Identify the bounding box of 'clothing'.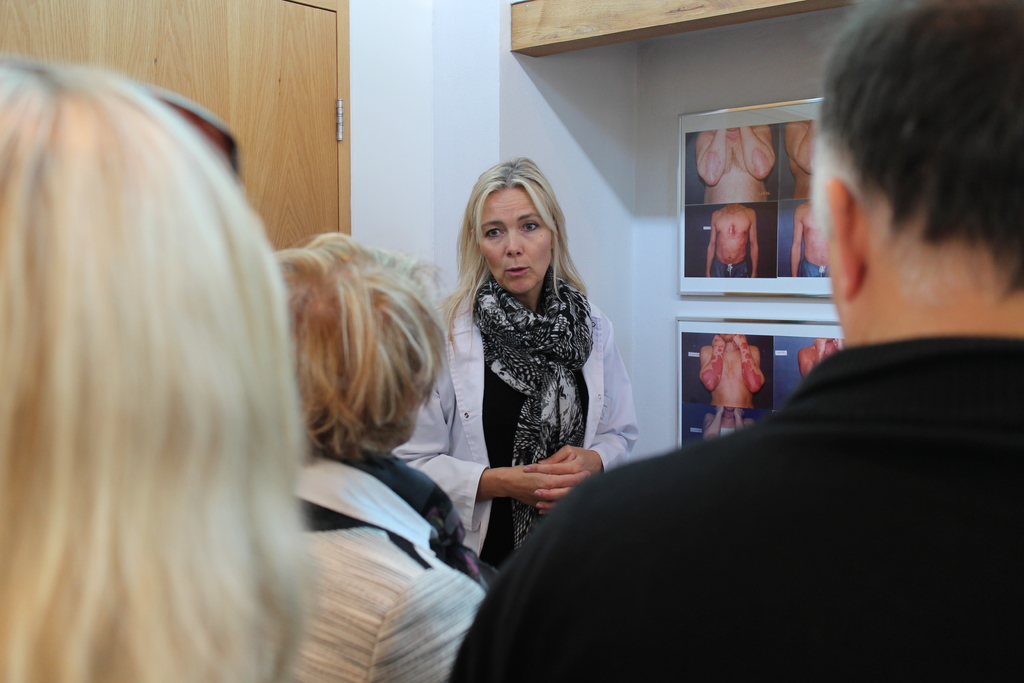
l=450, t=336, r=1023, b=682.
